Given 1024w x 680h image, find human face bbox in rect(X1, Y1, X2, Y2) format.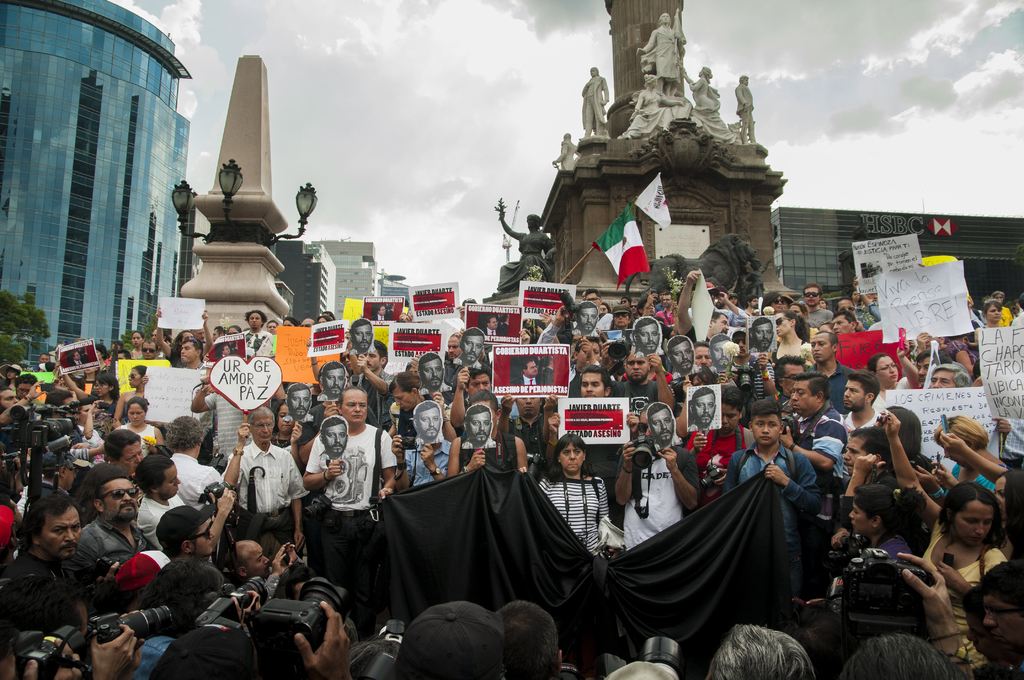
rect(196, 326, 211, 343).
